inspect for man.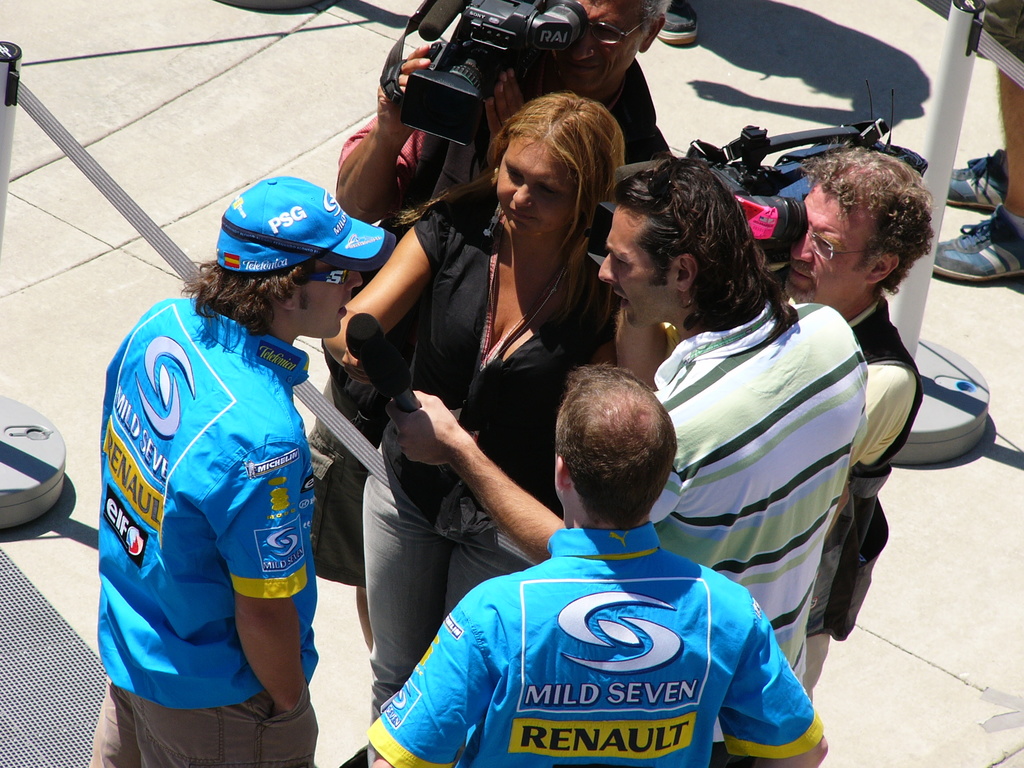
Inspection: region(654, 0, 707, 46).
